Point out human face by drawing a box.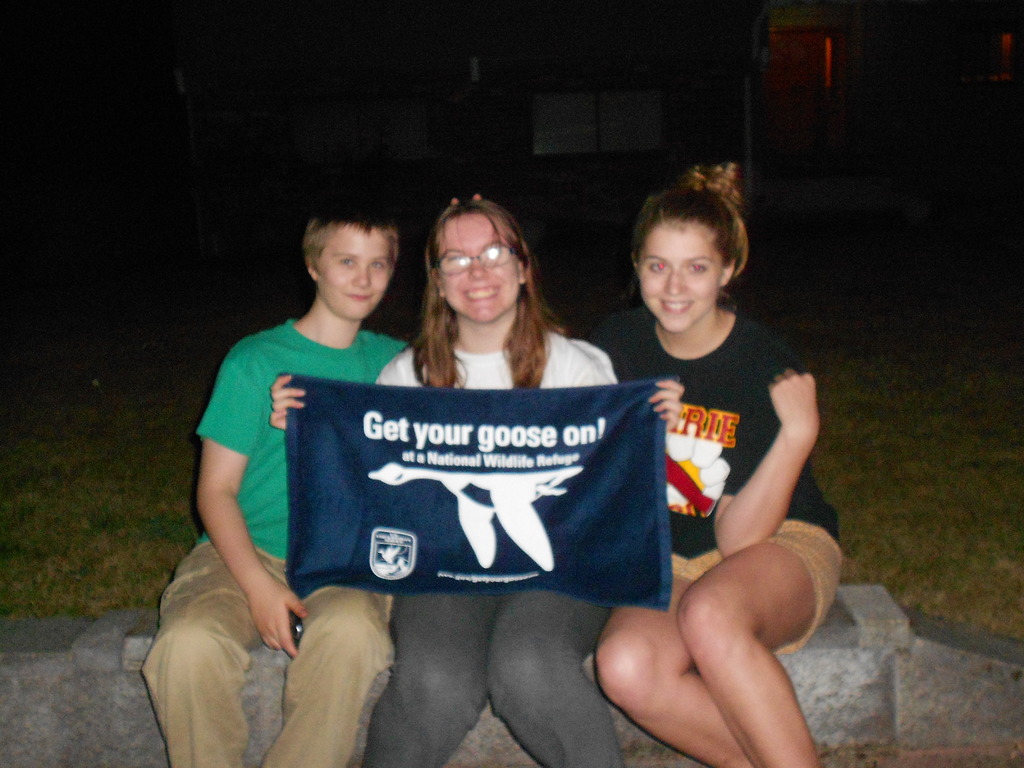
(left=435, top=214, right=518, bottom=322).
